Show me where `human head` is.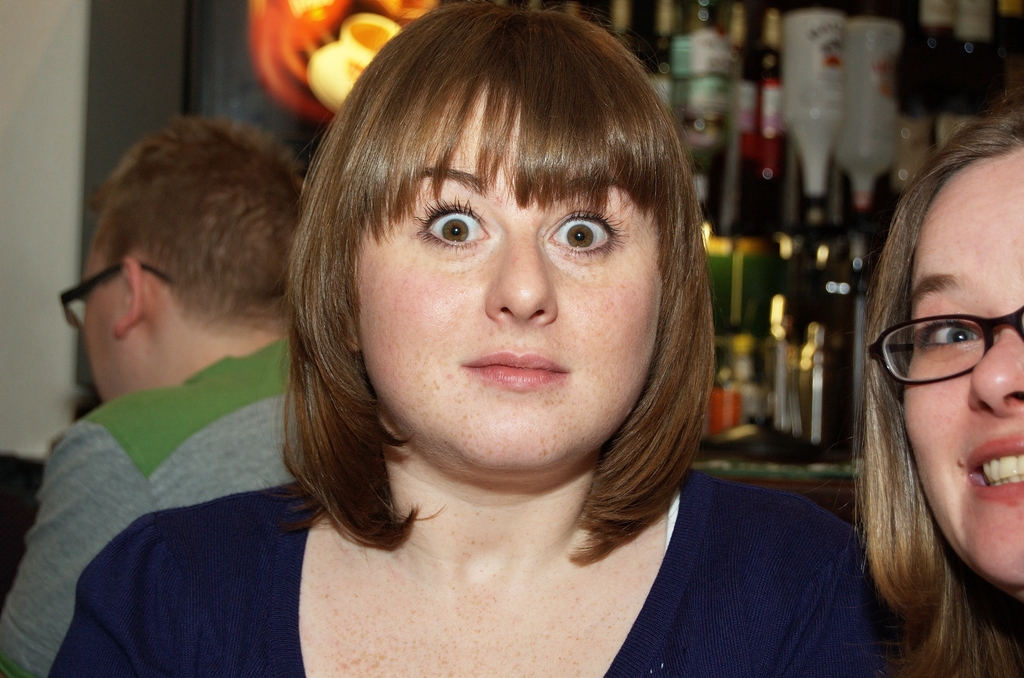
`human head` is at l=862, t=110, r=1023, b=606.
